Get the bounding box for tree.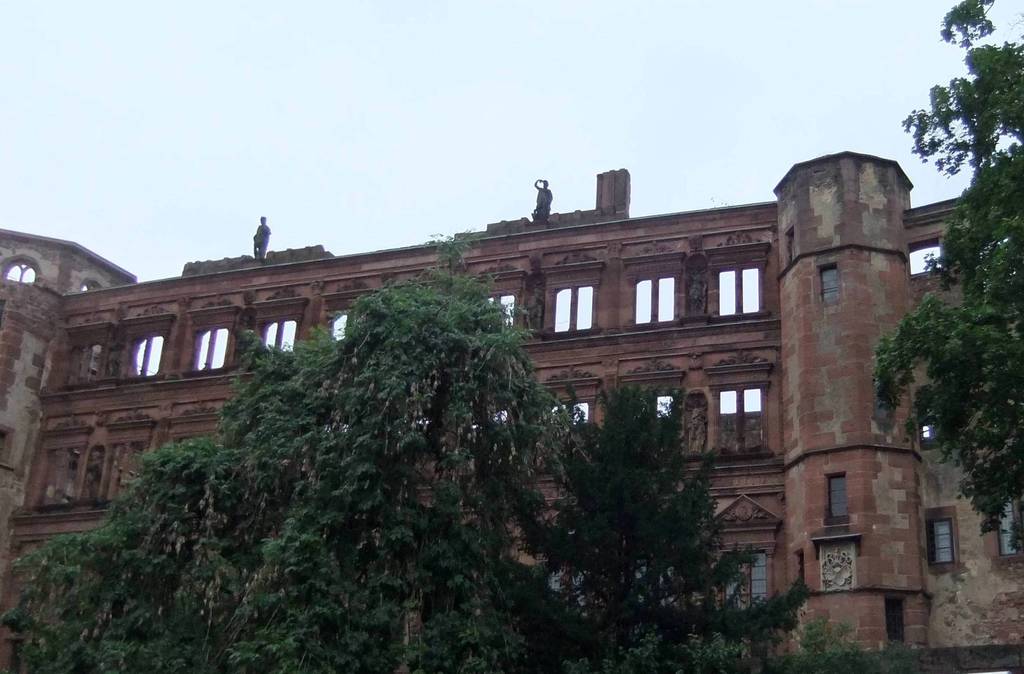
<box>854,0,1023,563</box>.
